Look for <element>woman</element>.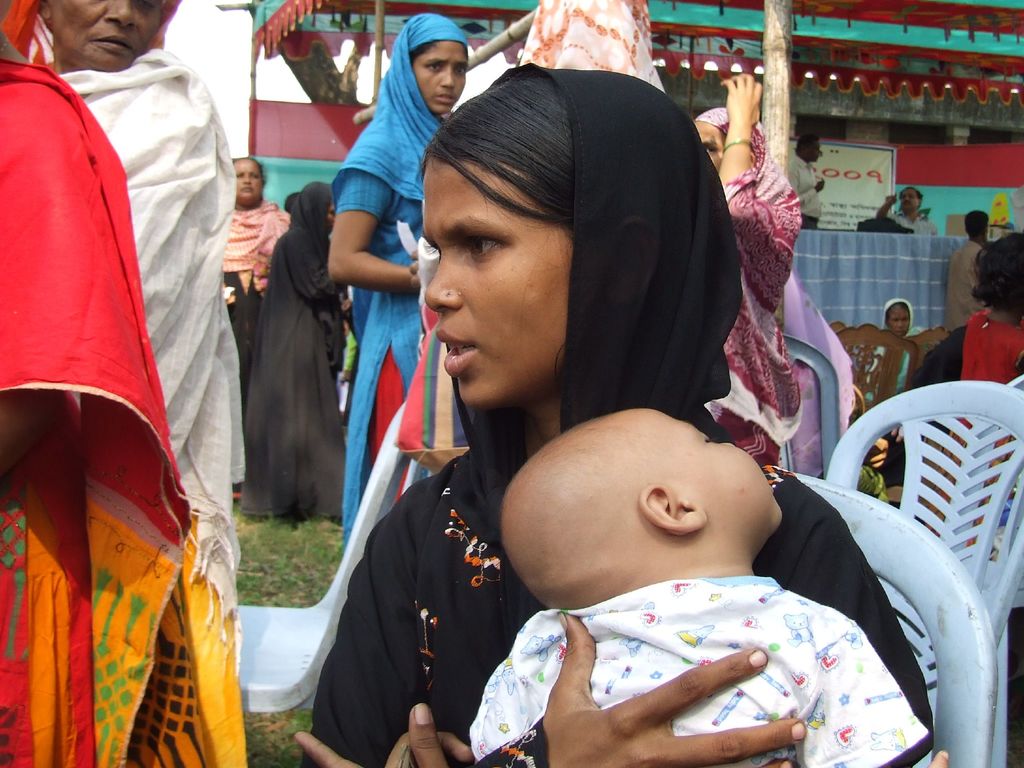
Found: x1=214, y1=155, x2=294, y2=498.
